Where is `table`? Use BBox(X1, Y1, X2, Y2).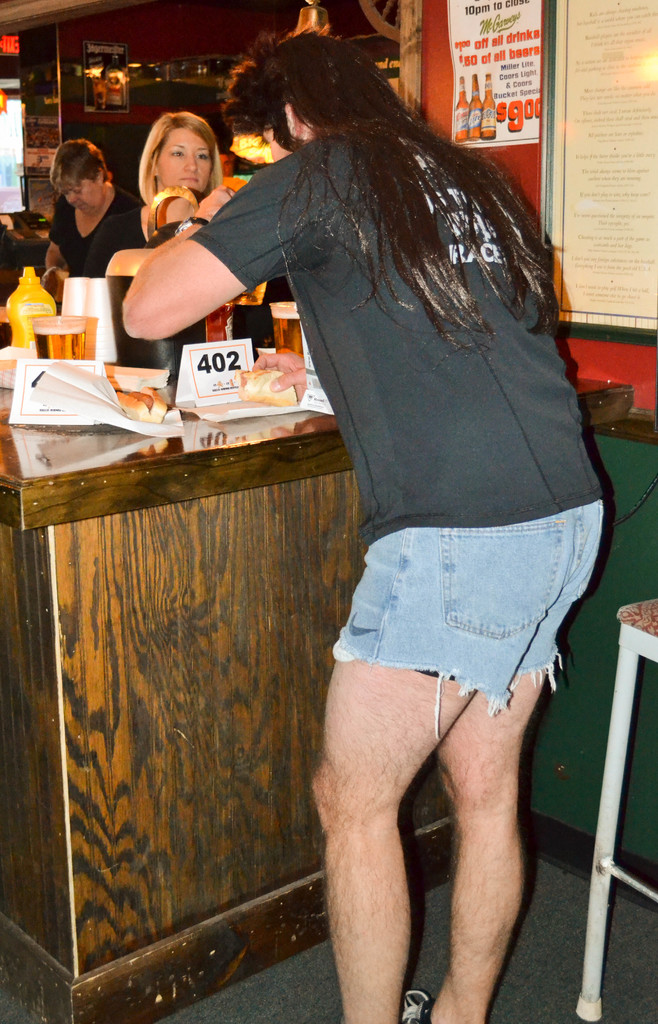
BBox(0, 358, 631, 1021).
